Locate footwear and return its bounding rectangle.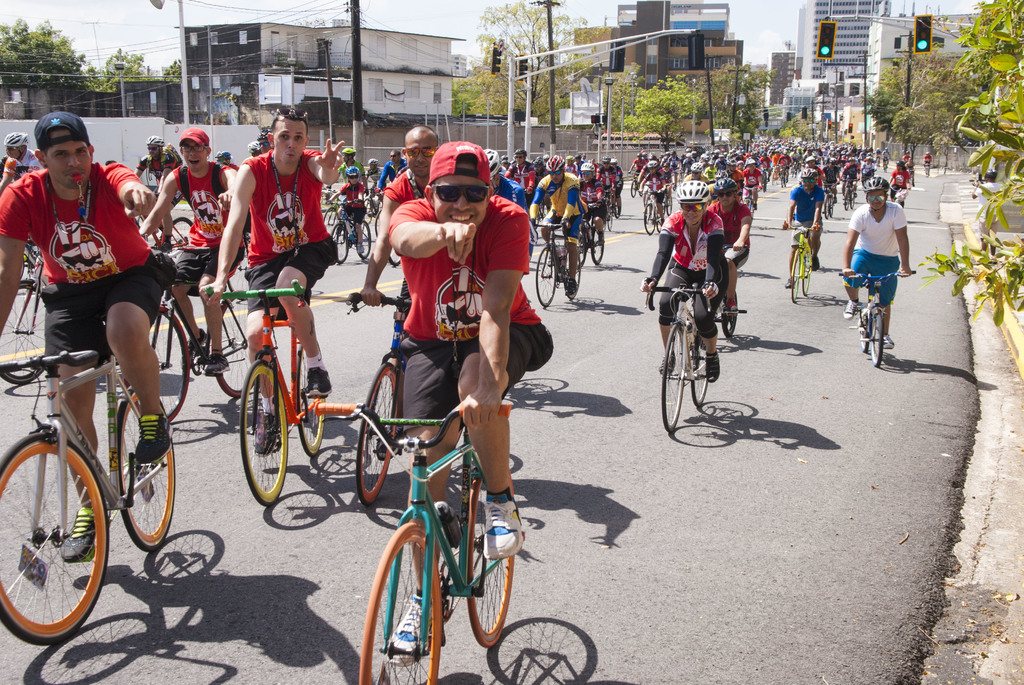
detection(843, 296, 861, 320).
